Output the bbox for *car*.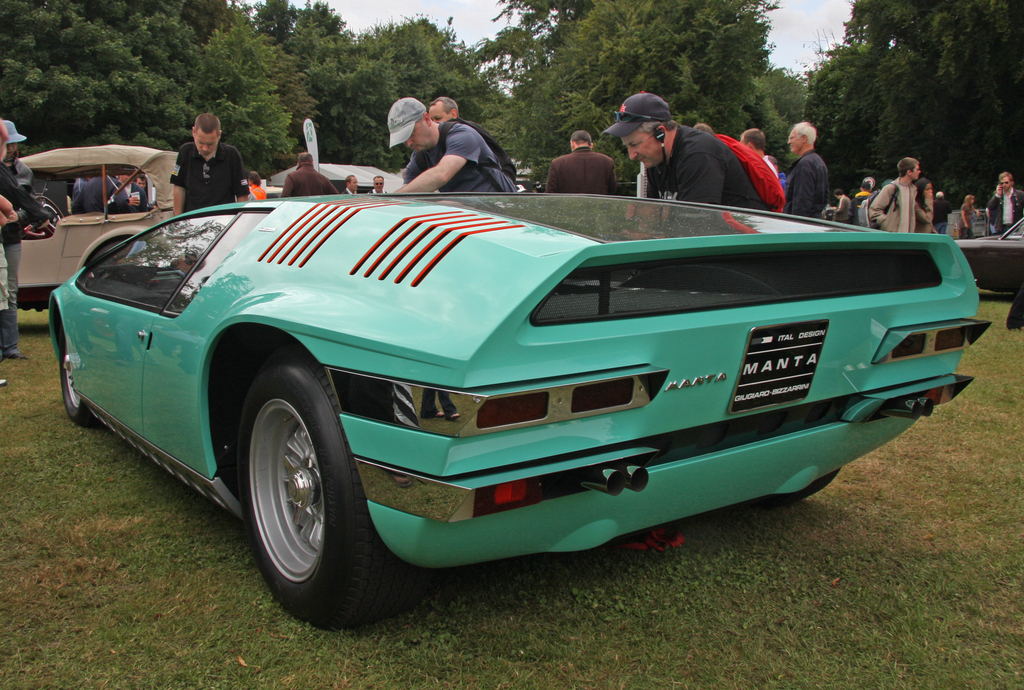
(12, 151, 182, 308).
